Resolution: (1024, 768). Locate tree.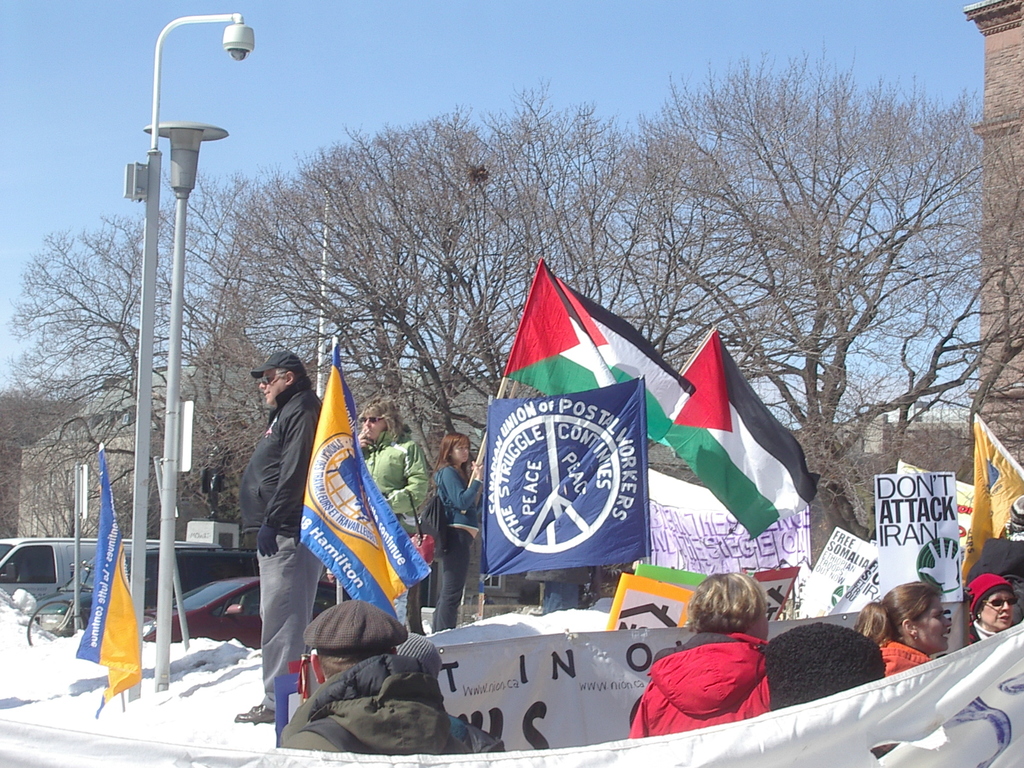
222 71 726 459.
